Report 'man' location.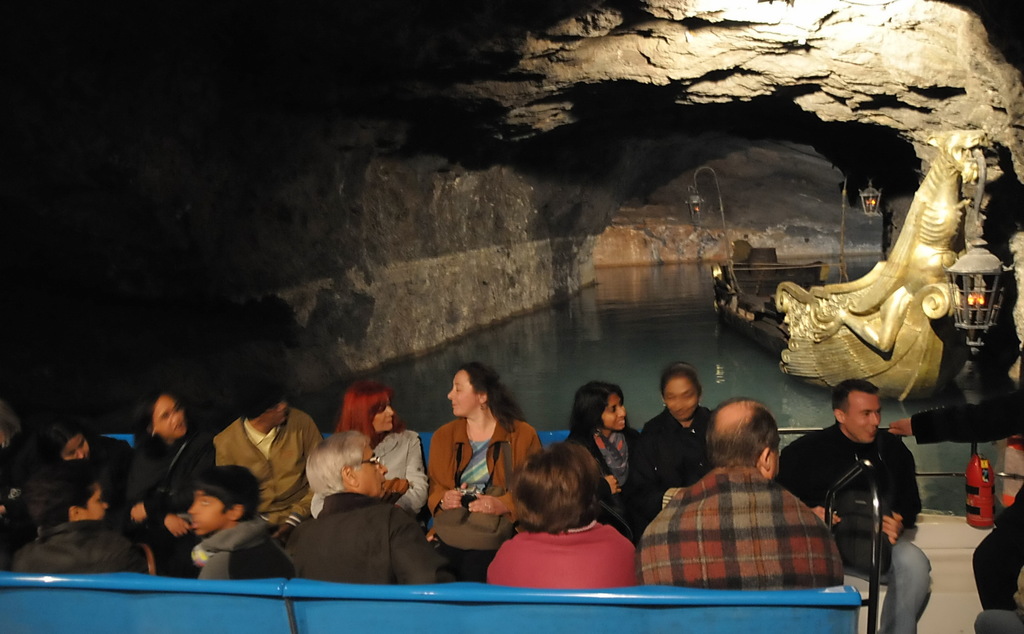
Report: region(644, 369, 721, 511).
